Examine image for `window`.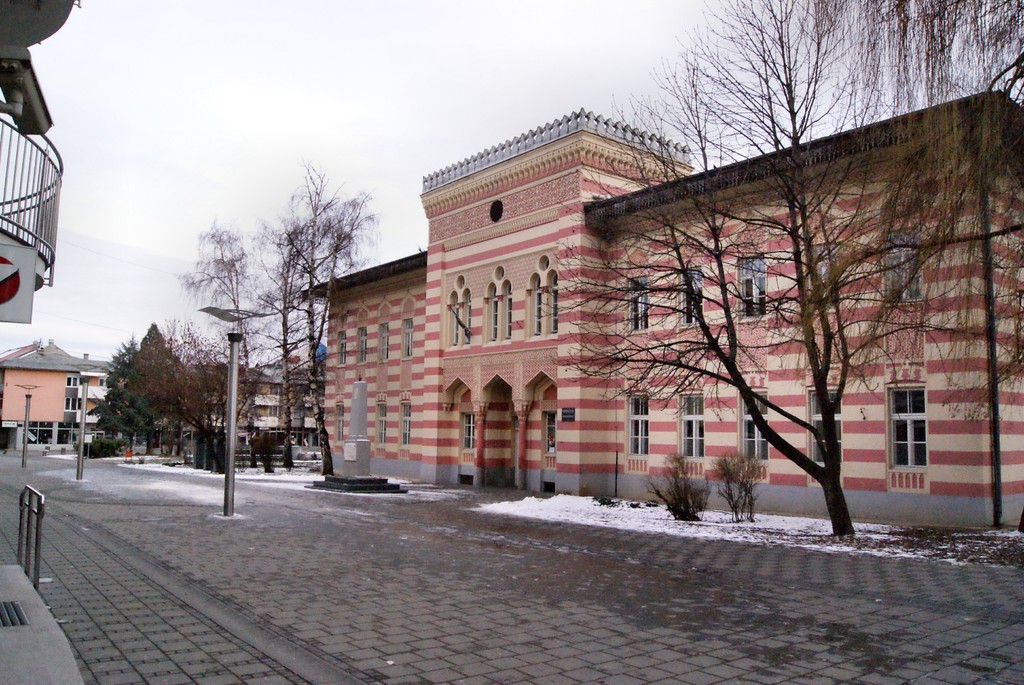
Examination result: <region>67, 374, 80, 386</region>.
